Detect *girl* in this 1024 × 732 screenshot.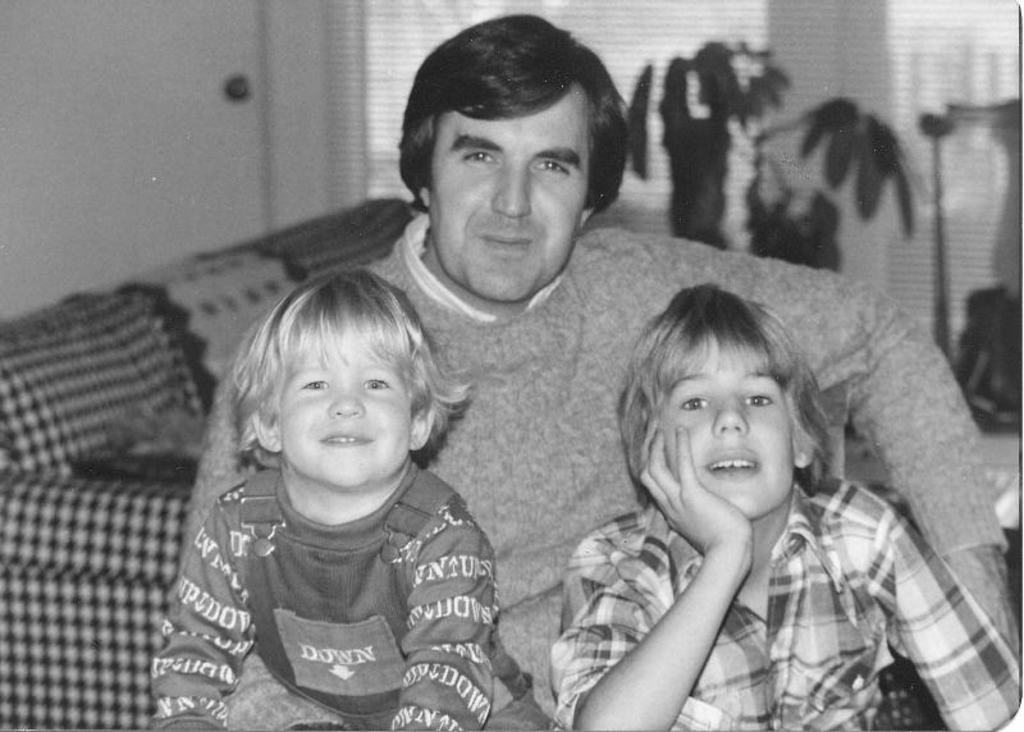
Detection: l=150, t=261, r=558, b=731.
